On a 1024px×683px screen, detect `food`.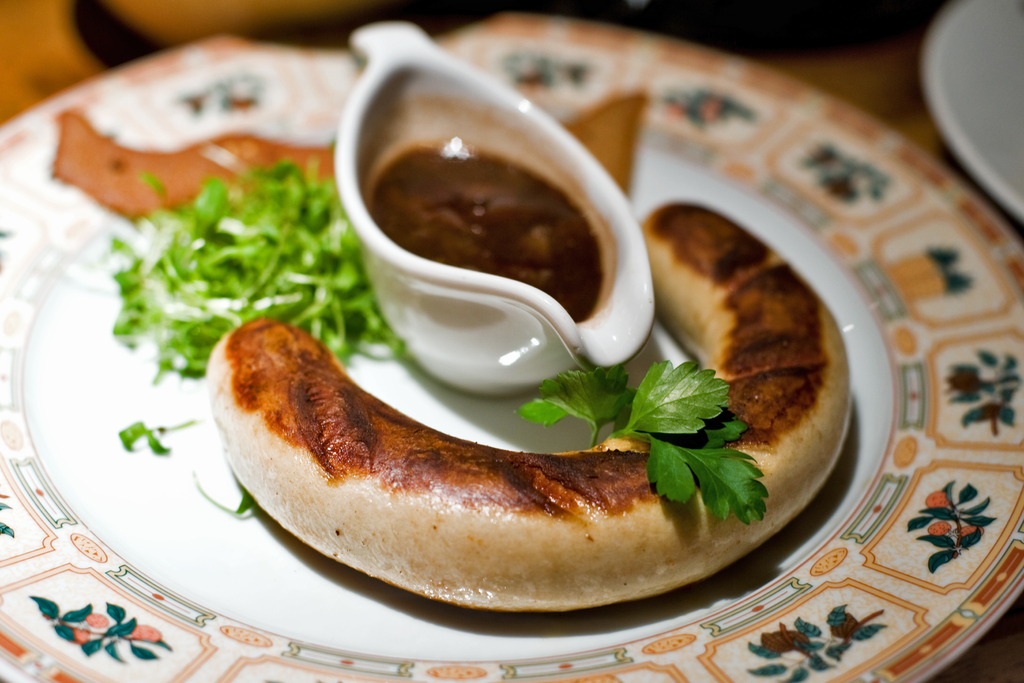
rect(929, 519, 952, 536).
